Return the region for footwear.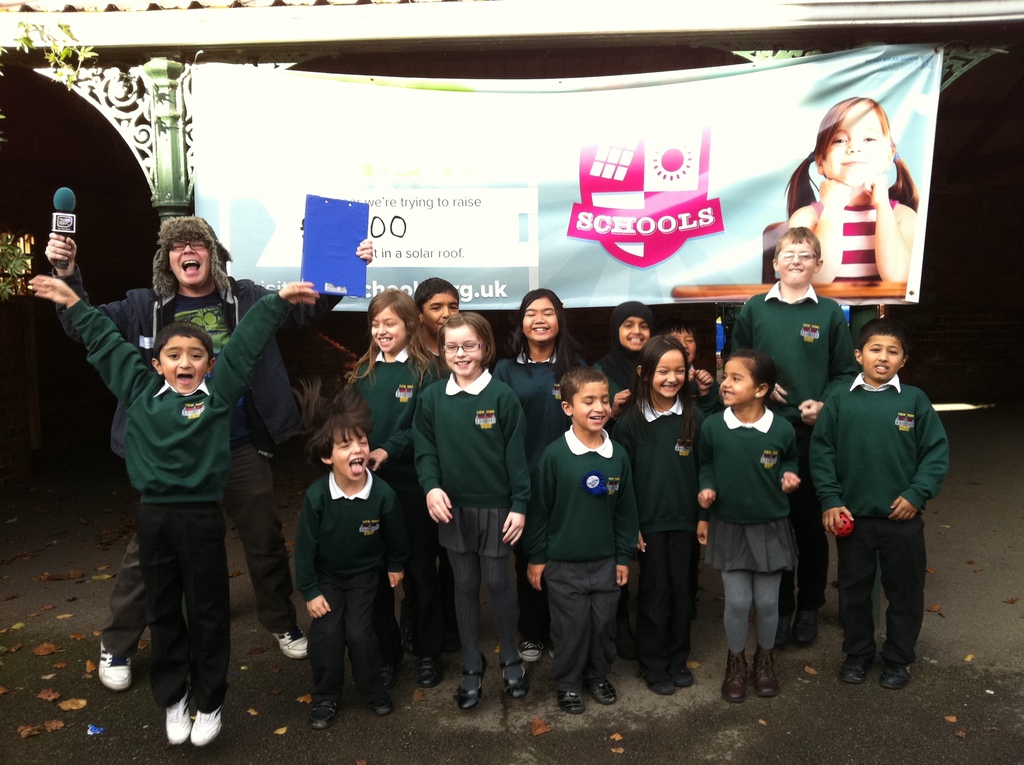
(877, 657, 916, 691).
